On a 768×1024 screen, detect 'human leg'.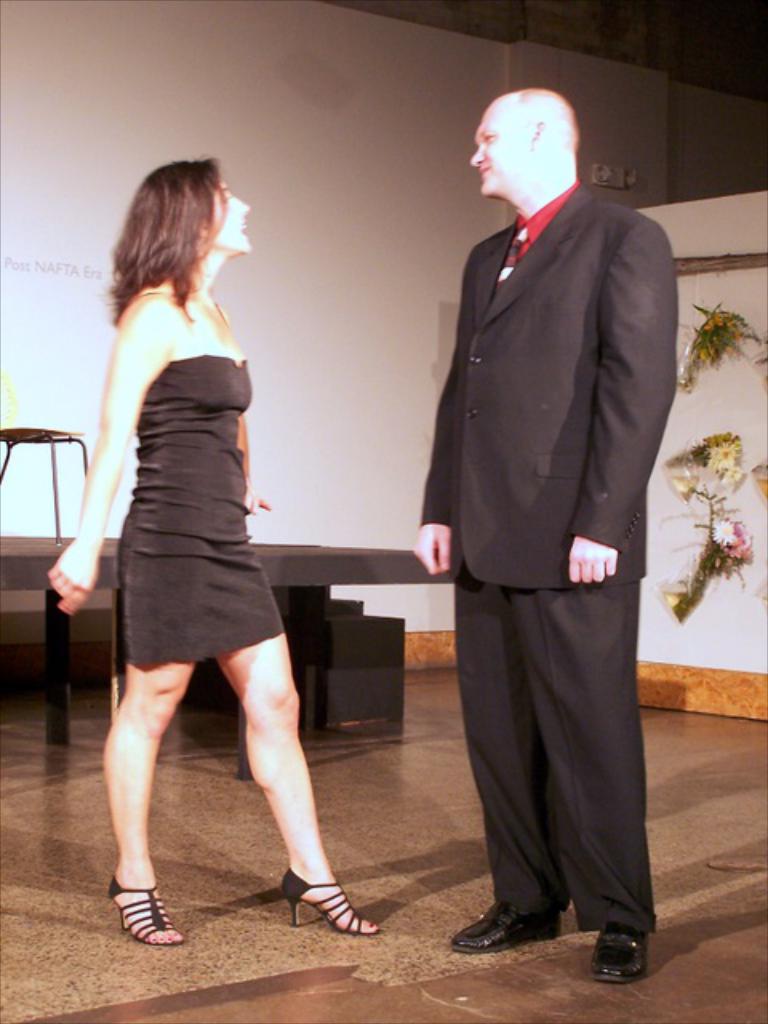
x1=98, y1=539, x2=187, y2=944.
